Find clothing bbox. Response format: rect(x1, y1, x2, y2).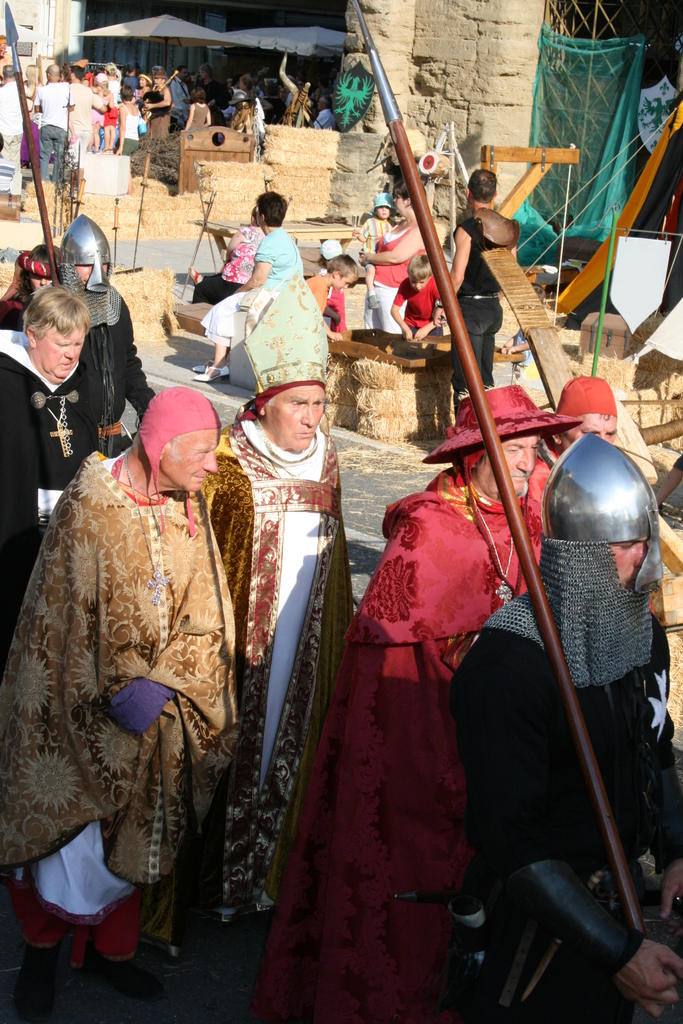
rect(21, 87, 40, 161).
